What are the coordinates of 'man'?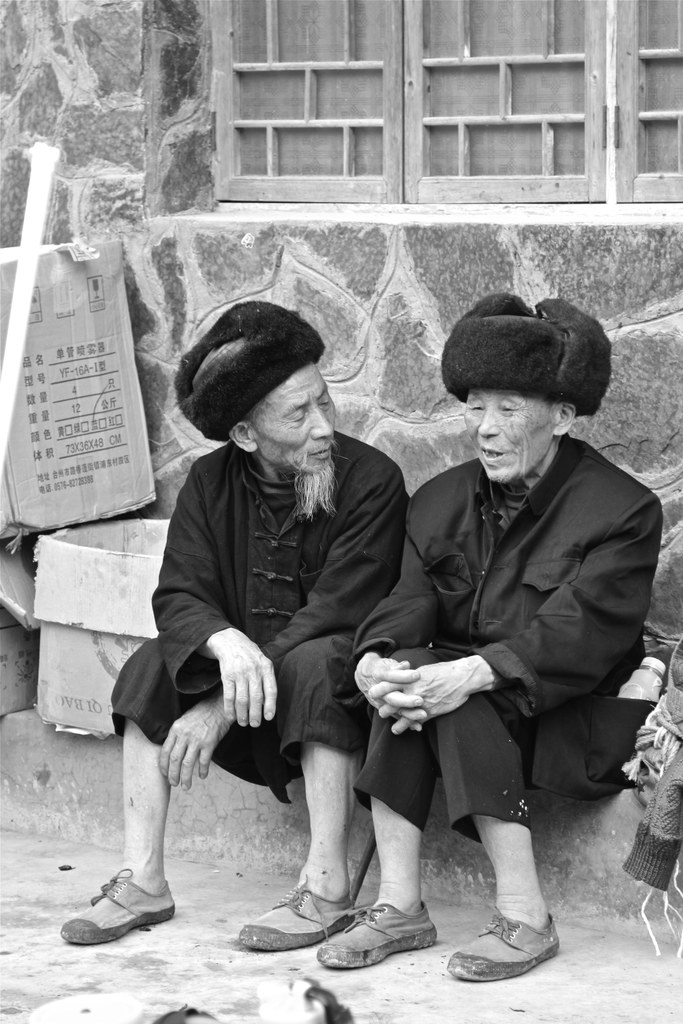
x1=59, y1=298, x2=402, y2=952.
